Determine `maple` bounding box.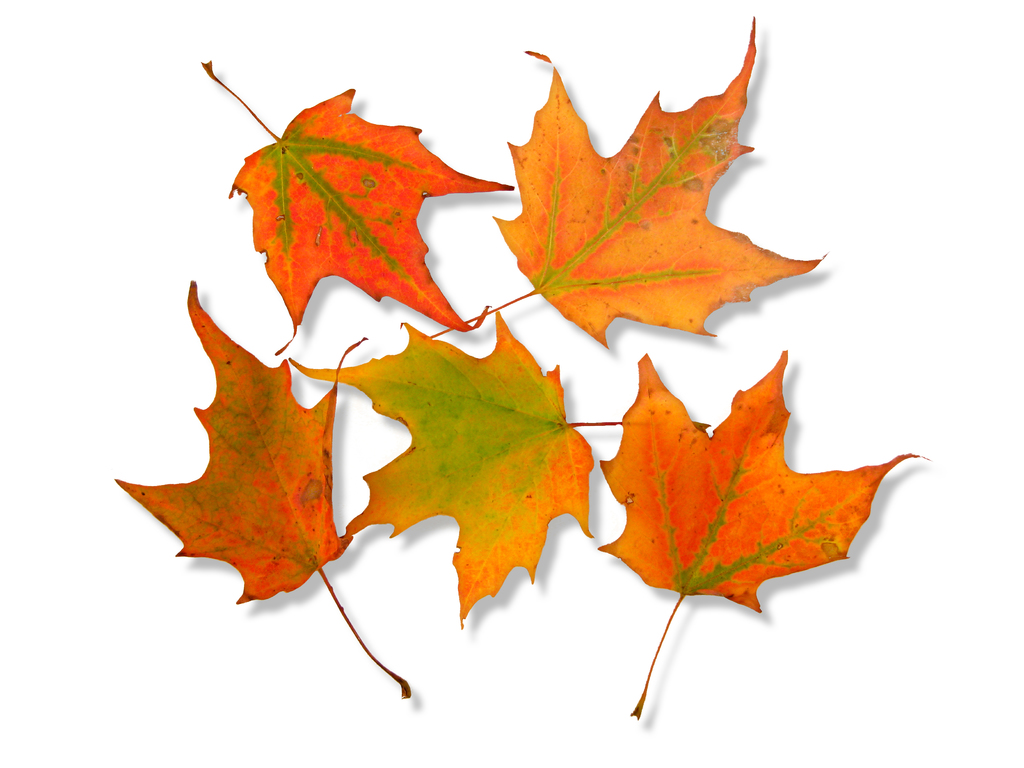
Determined: region(111, 273, 430, 696).
